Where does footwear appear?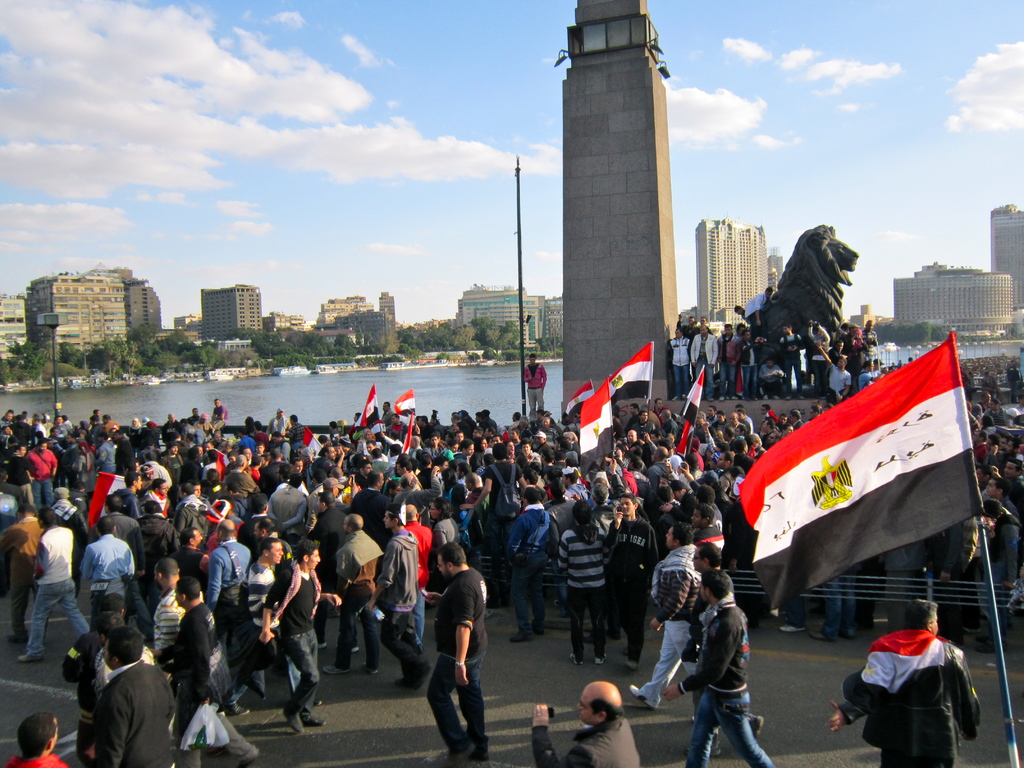
Appears at 624,660,640,675.
